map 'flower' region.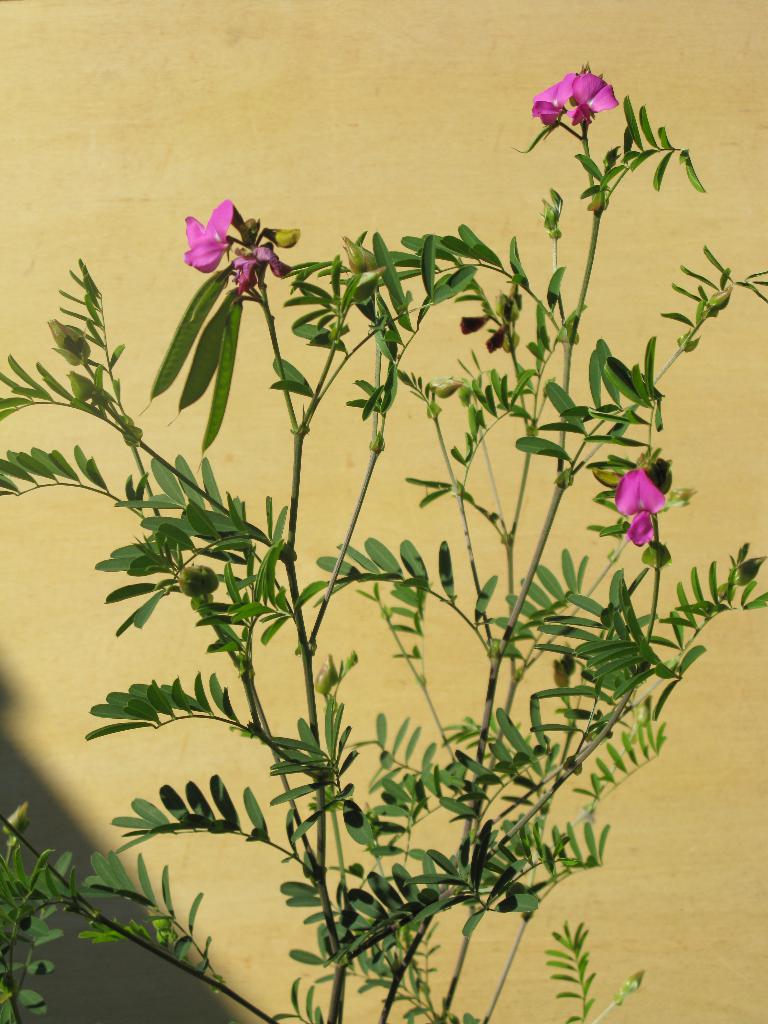
Mapped to x1=528 y1=71 x2=572 y2=127.
